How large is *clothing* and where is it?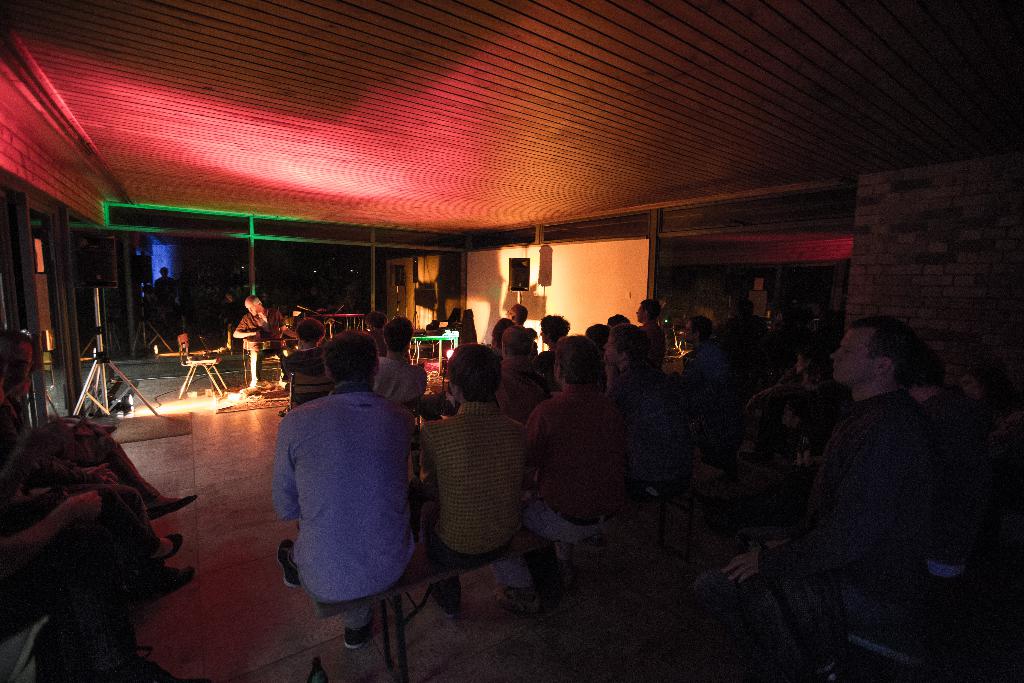
Bounding box: 411:400:540:605.
